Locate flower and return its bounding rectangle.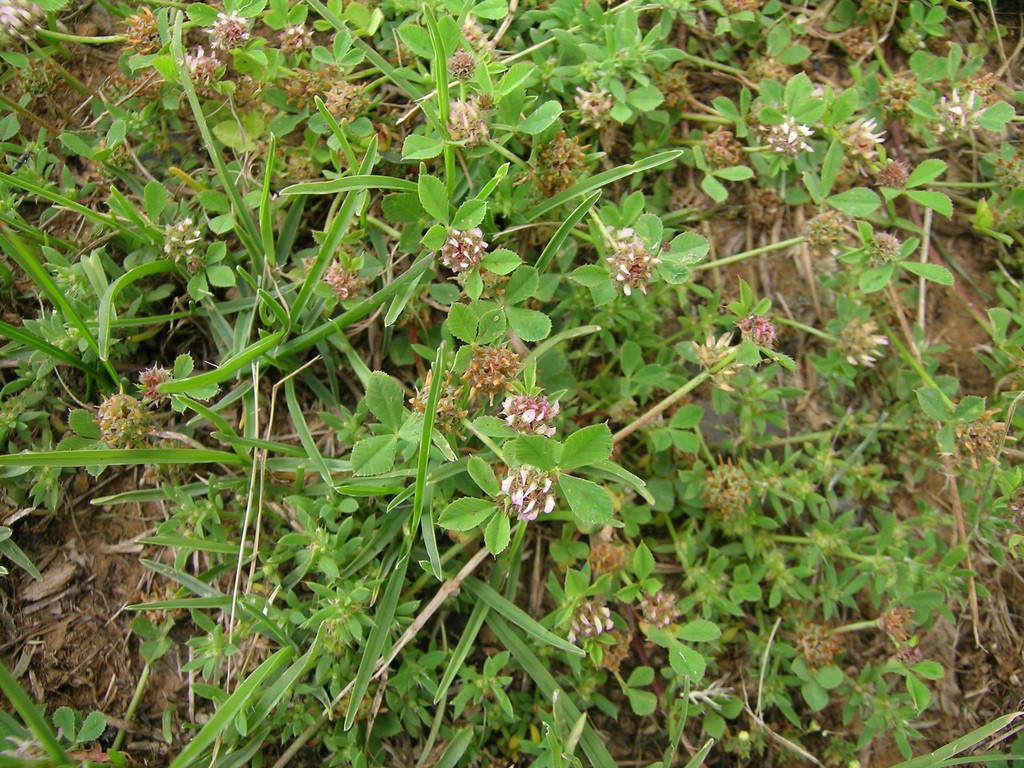
pyautogui.locateOnScreen(180, 47, 230, 104).
